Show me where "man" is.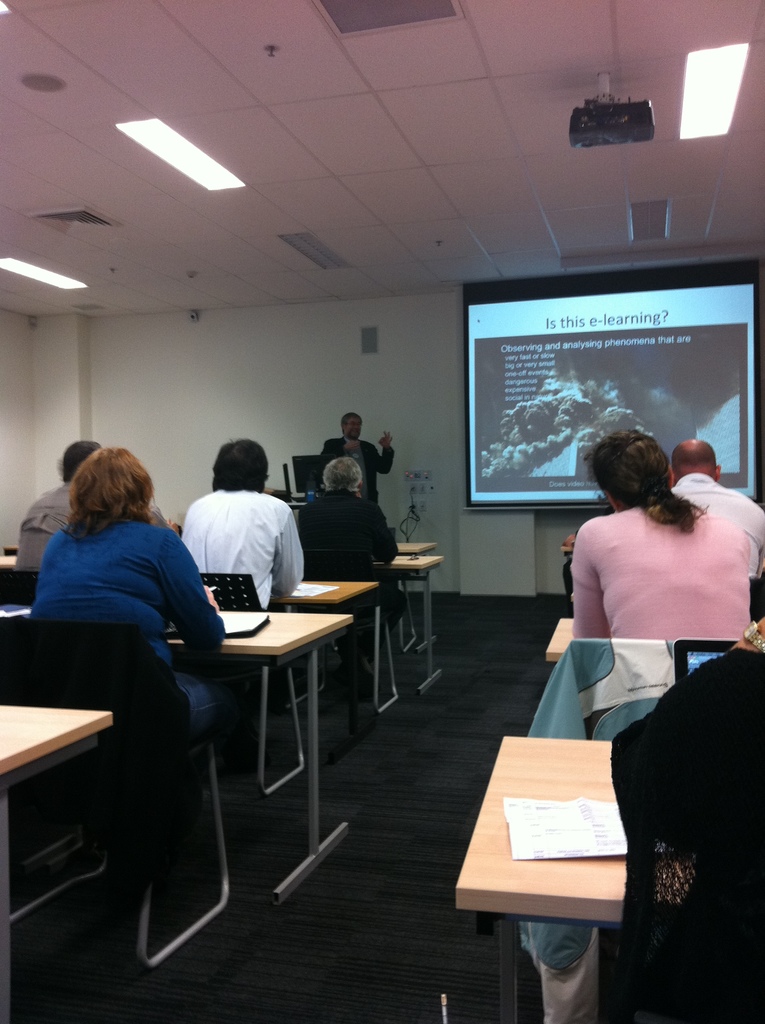
"man" is at (179, 439, 303, 607).
